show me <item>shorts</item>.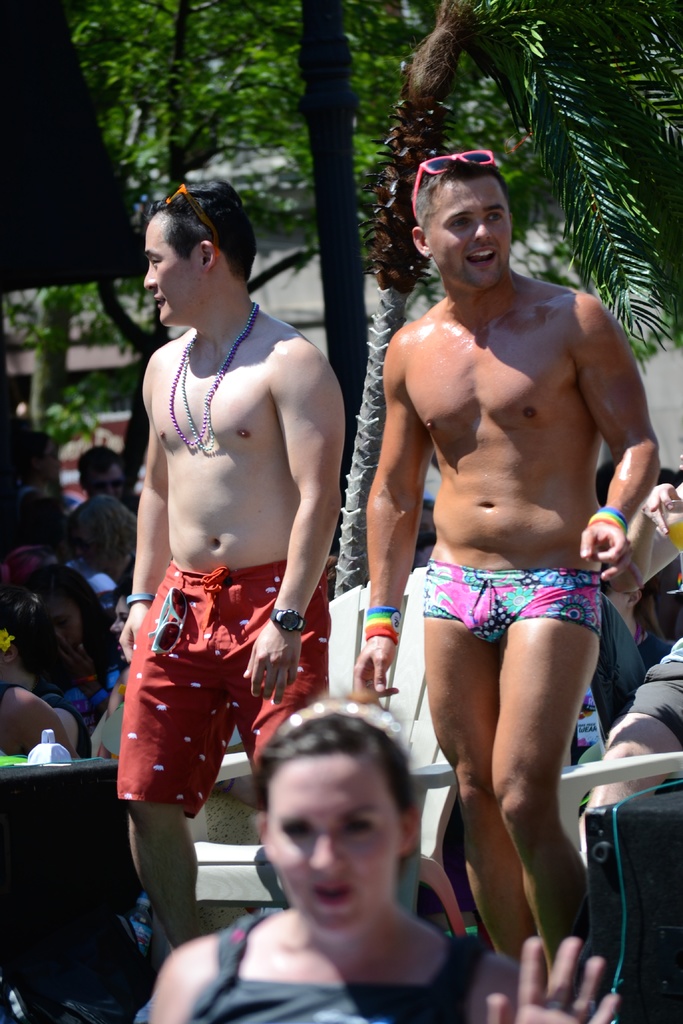
<item>shorts</item> is here: region(111, 566, 337, 819).
